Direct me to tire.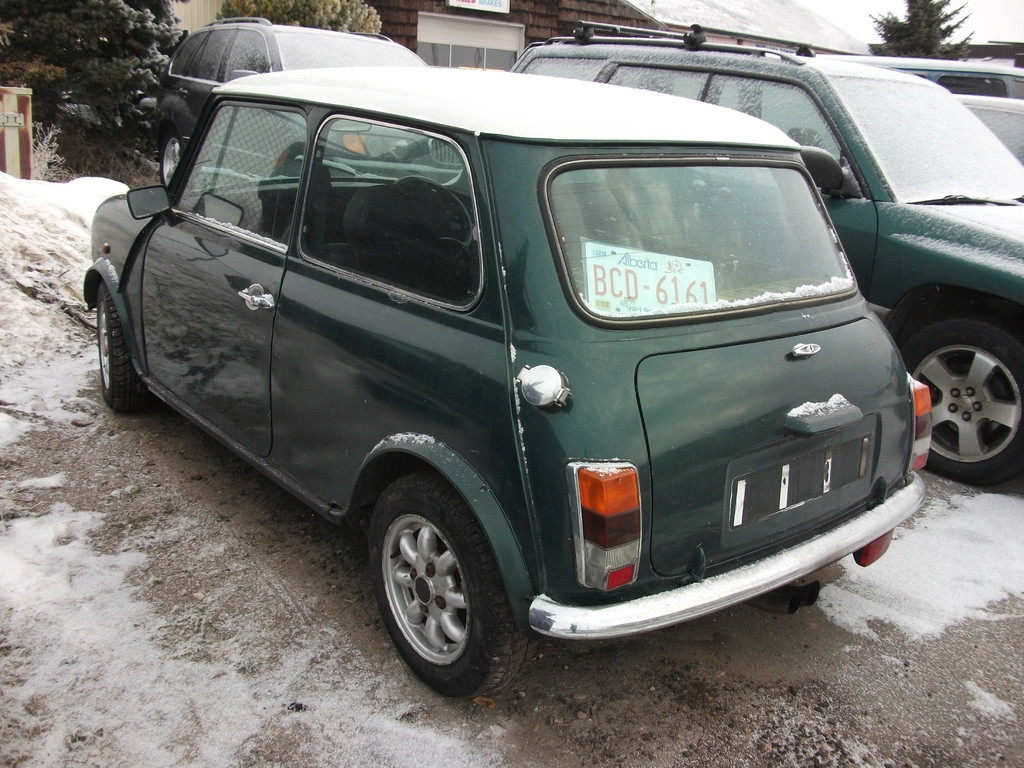
Direction: [369, 472, 538, 704].
